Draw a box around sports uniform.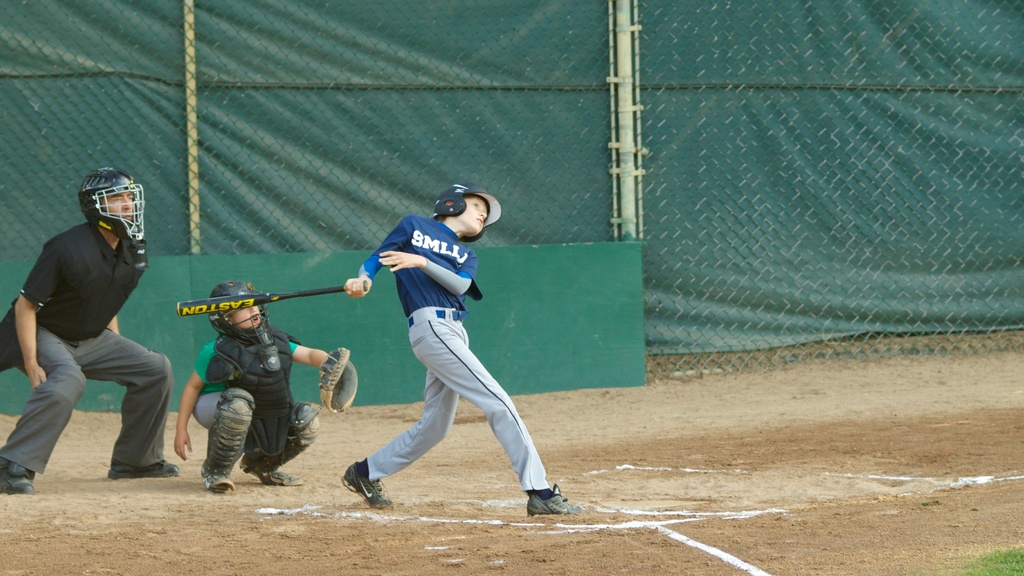
box=[330, 194, 550, 516].
